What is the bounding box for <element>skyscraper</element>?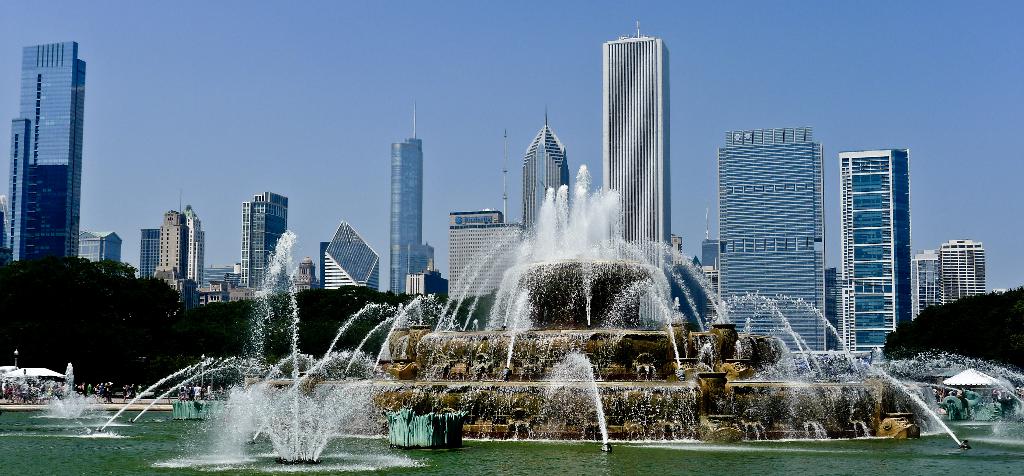
{"x1": 713, "y1": 123, "x2": 827, "y2": 360}.
